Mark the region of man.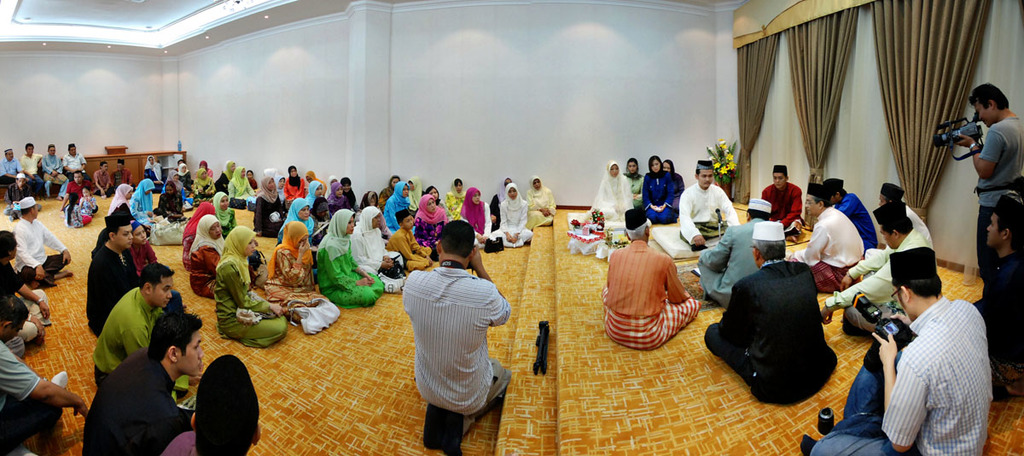
Region: BBox(80, 311, 203, 455).
